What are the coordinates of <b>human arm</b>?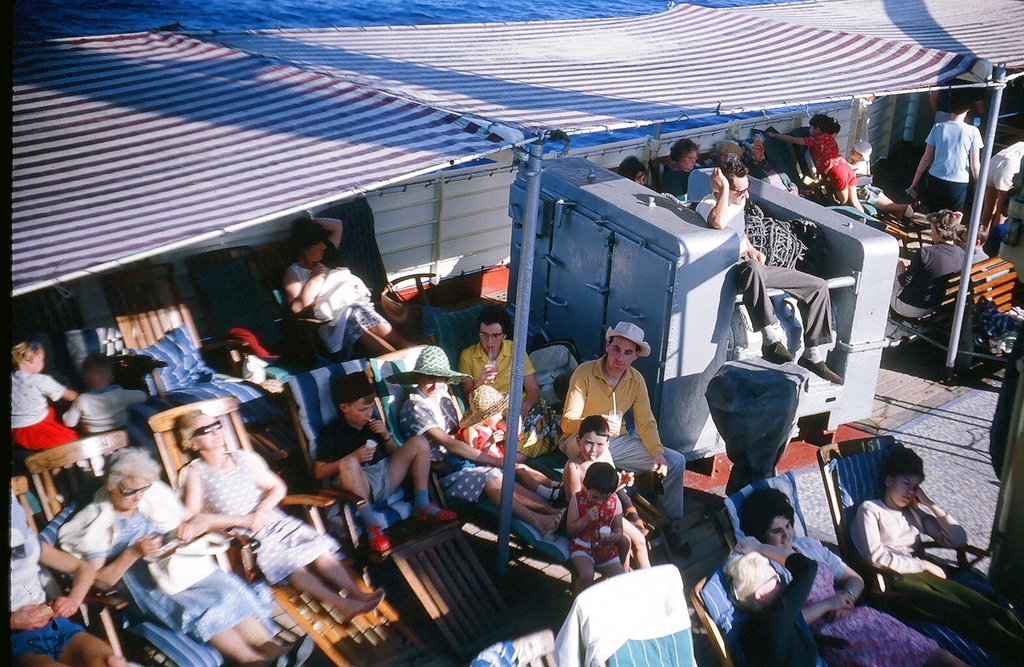
<box>849,497,944,577</box>.
